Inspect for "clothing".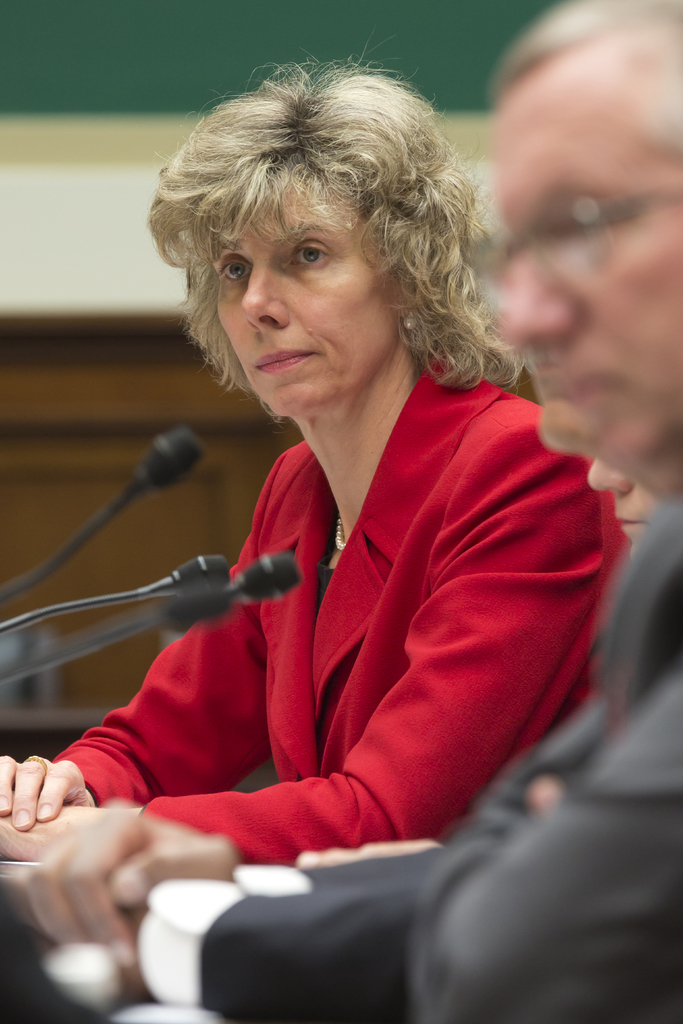
Inspection: (x1=133, y1=492, x2=682, y2=1023).
